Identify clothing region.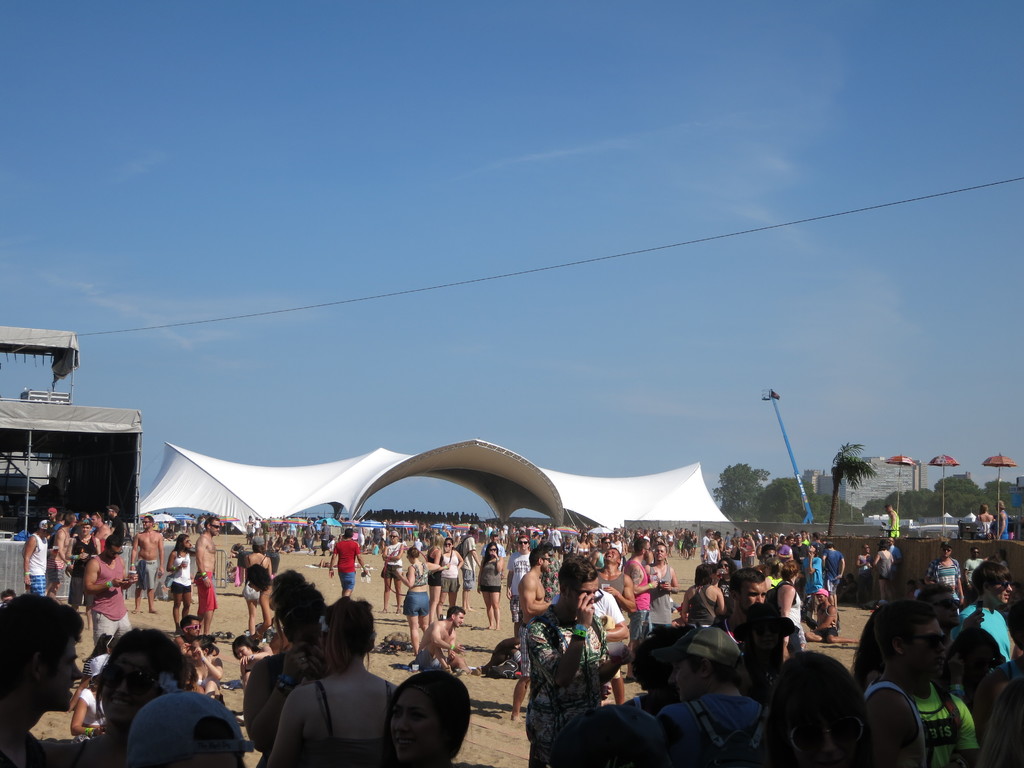
Region: left=403, top=589, right=436, bottom=620.
